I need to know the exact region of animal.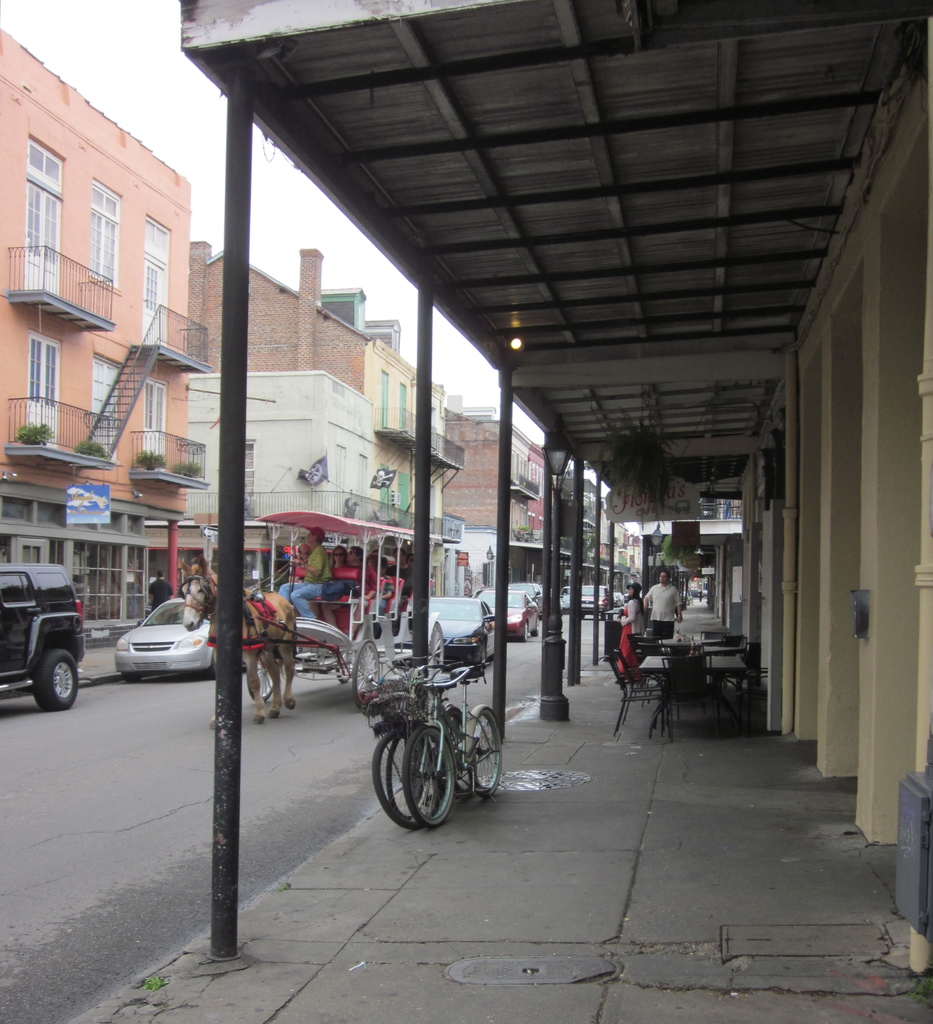
Region: select_region(183, 554, 295, 732).
